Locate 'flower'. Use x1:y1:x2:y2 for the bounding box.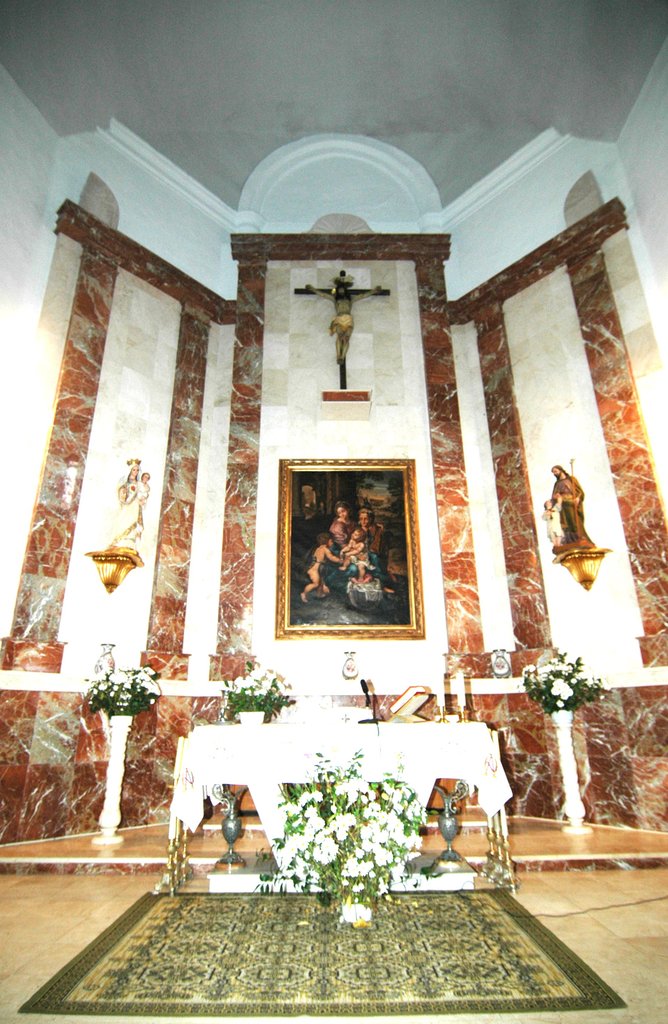
72:660:156:701.
